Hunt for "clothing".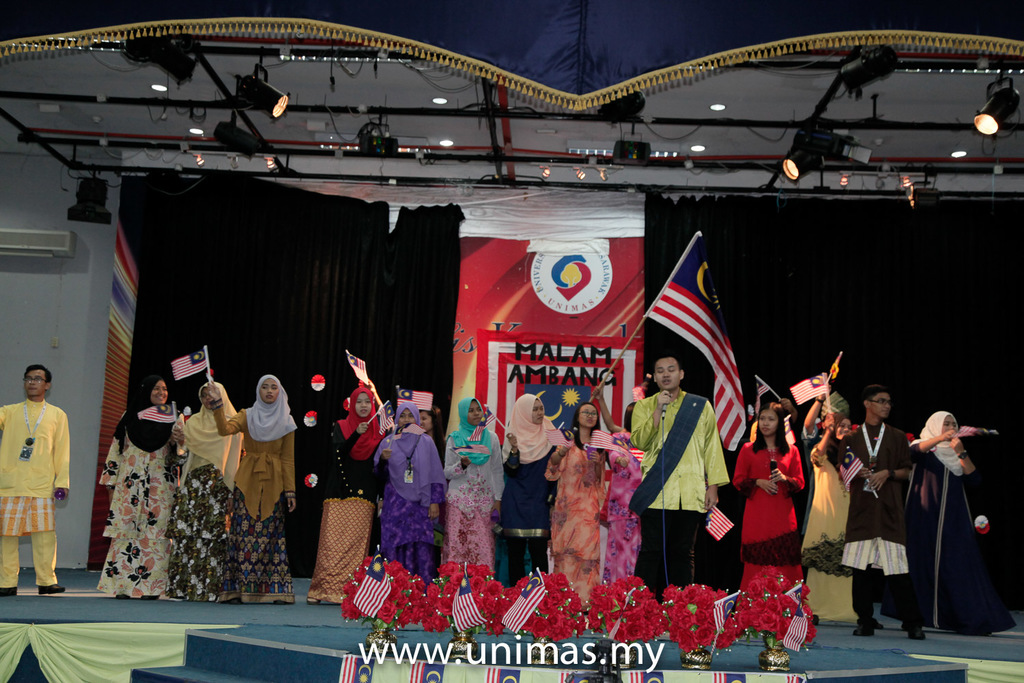
Hunted down at l=549, t=433, r=610, b=583.
